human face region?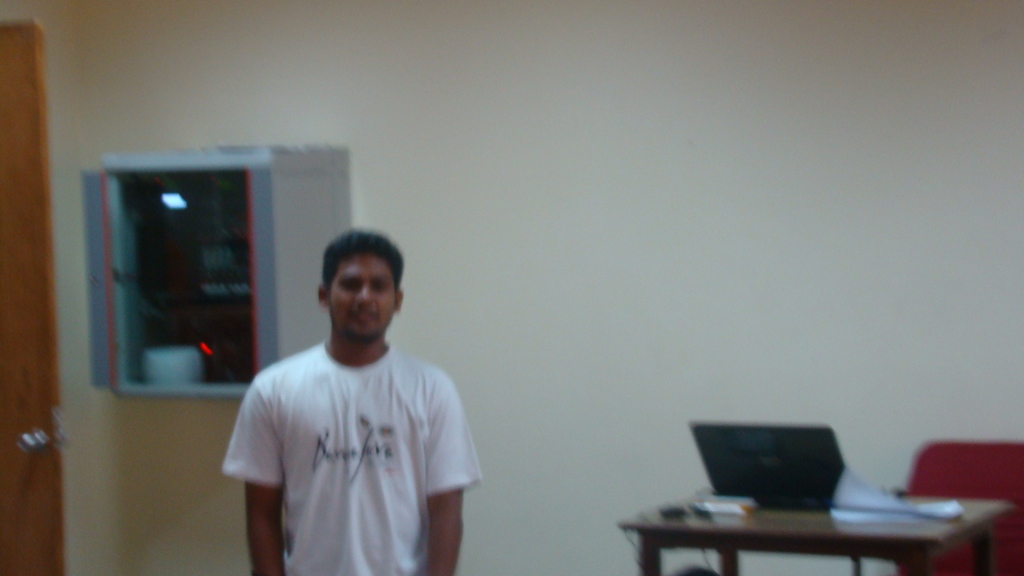
332, 255, 396, 340
